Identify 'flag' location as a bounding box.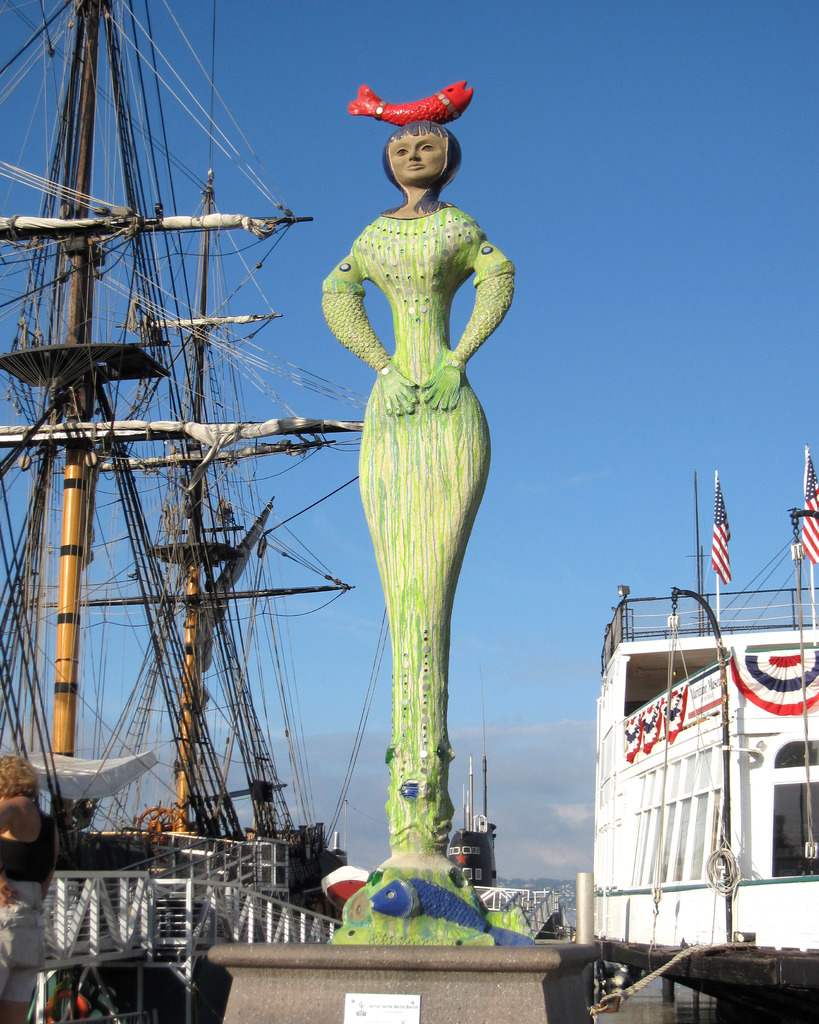
box=[725, 645, 818, 715].
